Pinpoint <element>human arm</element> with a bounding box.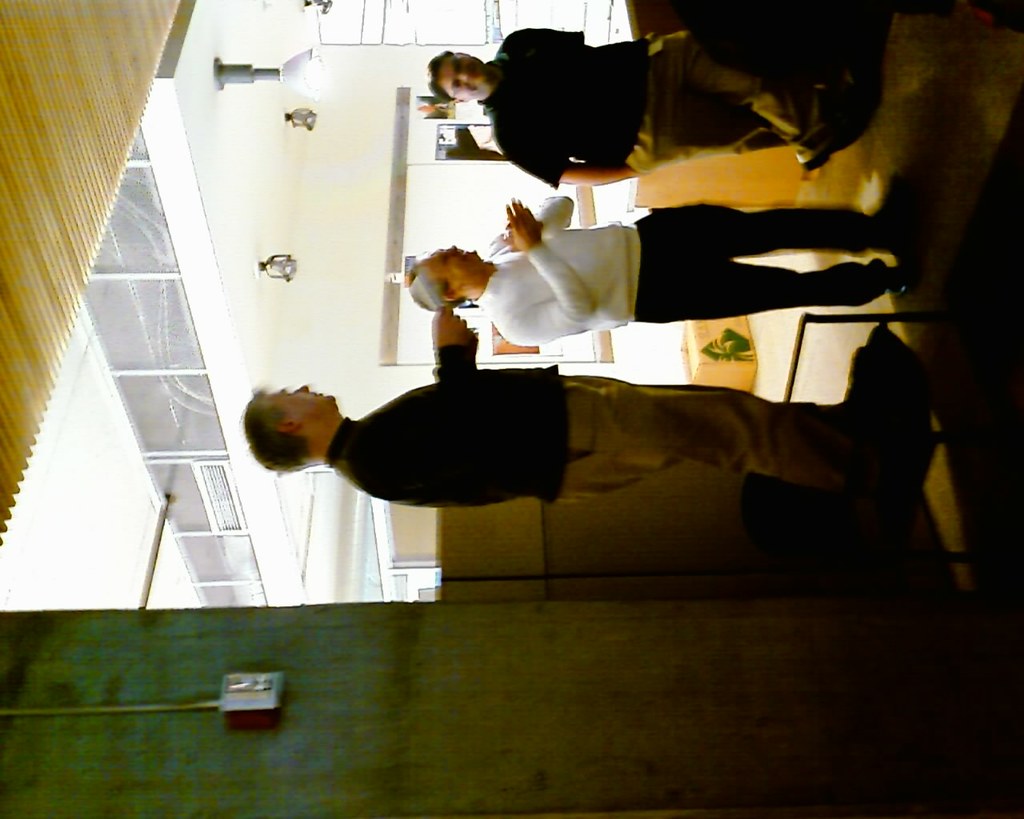
BBox(508, 201, 591, 349).
